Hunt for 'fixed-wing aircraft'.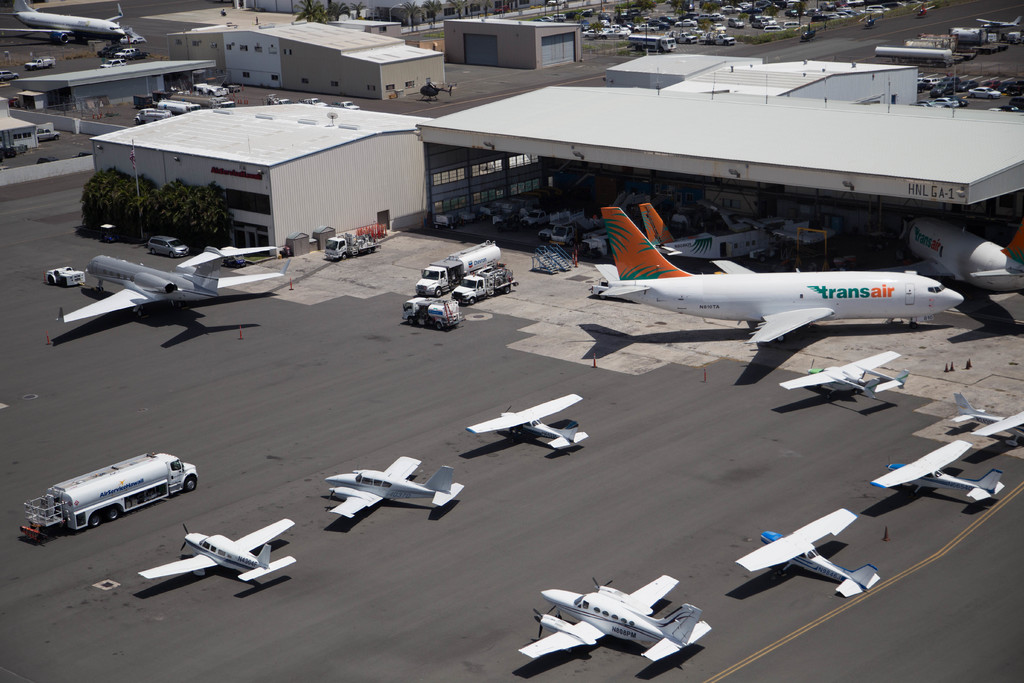
Hunted down at [left=735, top=508, right=881, bottom=600].
